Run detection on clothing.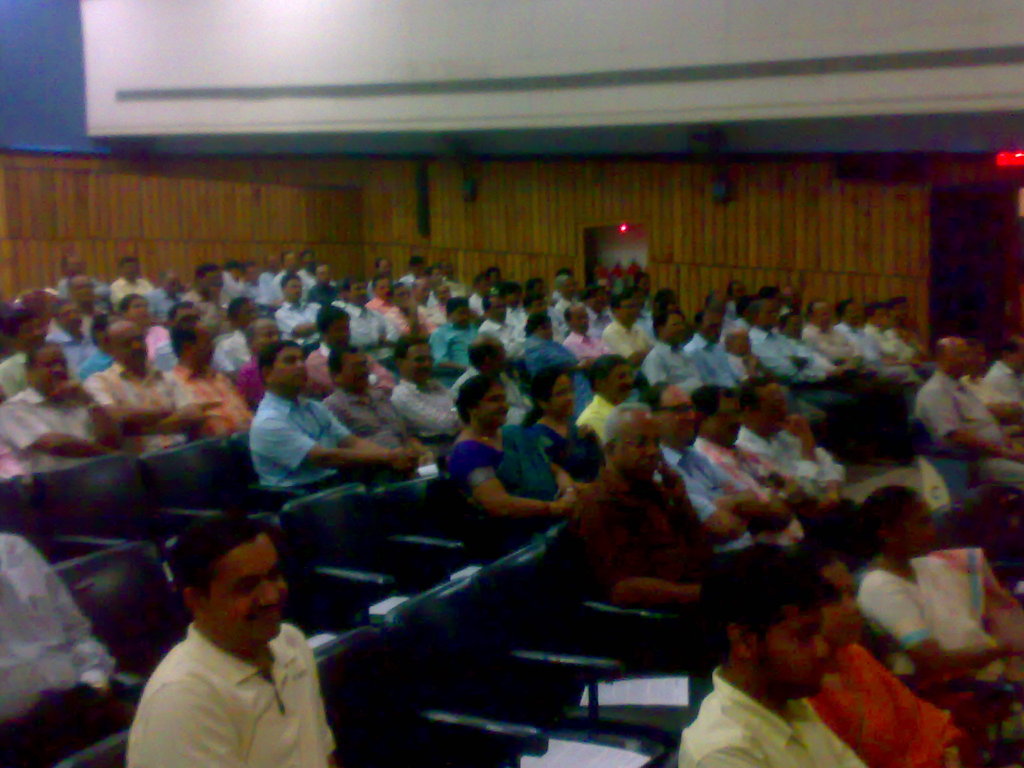
Result: [x1=444, y1=430, x2=565, y2=509].
